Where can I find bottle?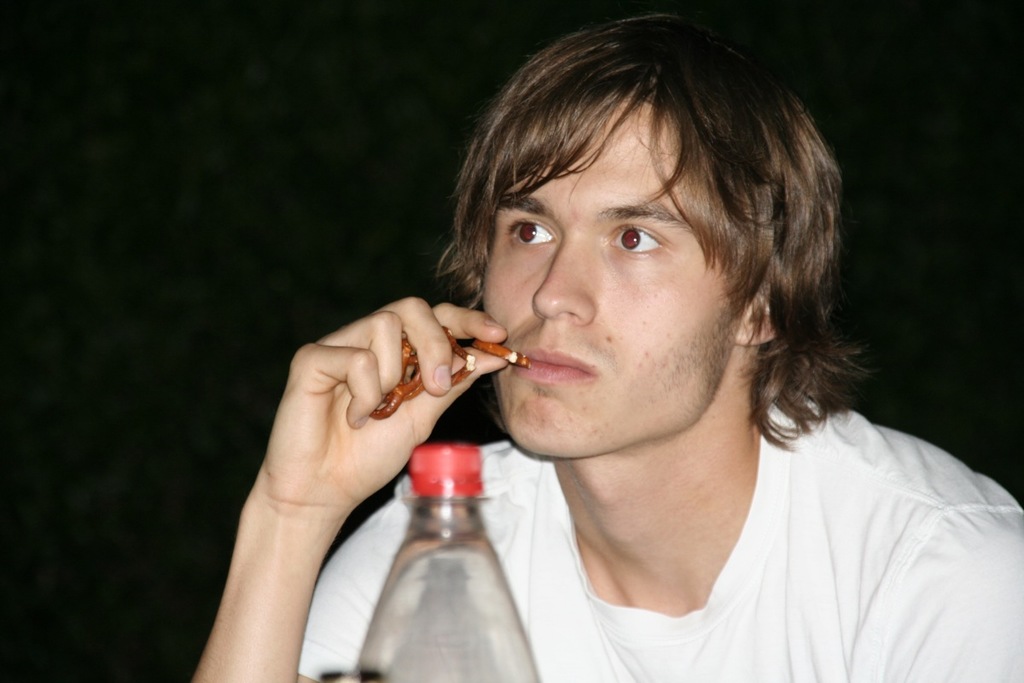
You can find it at <region>351, 440, 545, 682</region>.
